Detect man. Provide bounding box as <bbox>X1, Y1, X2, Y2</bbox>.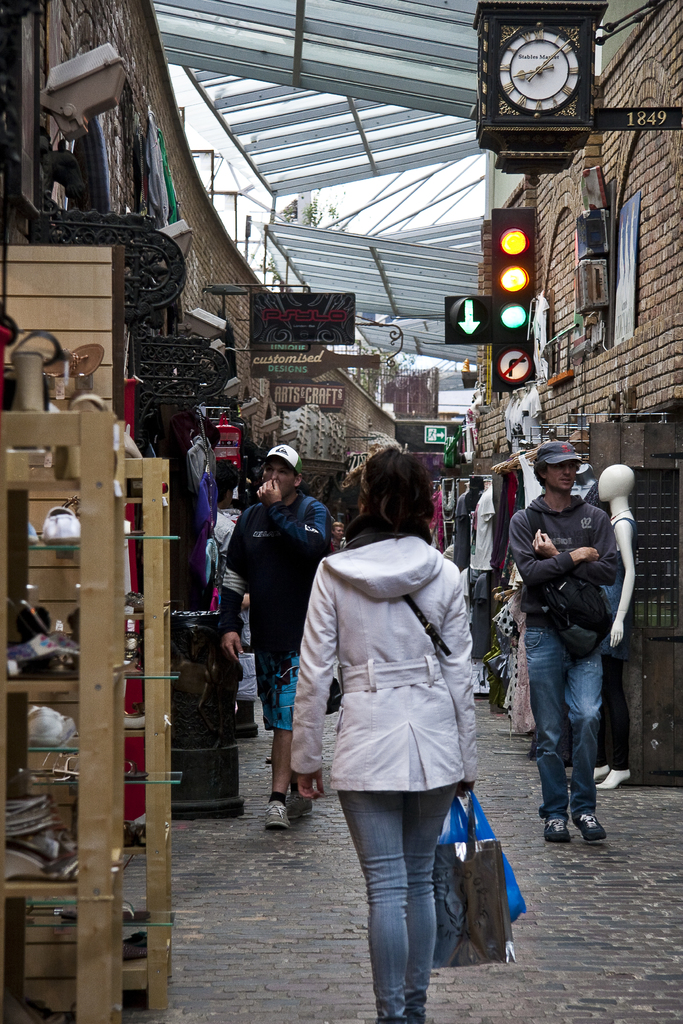
<bbox>502, 433, 640, 870</bbox>.
